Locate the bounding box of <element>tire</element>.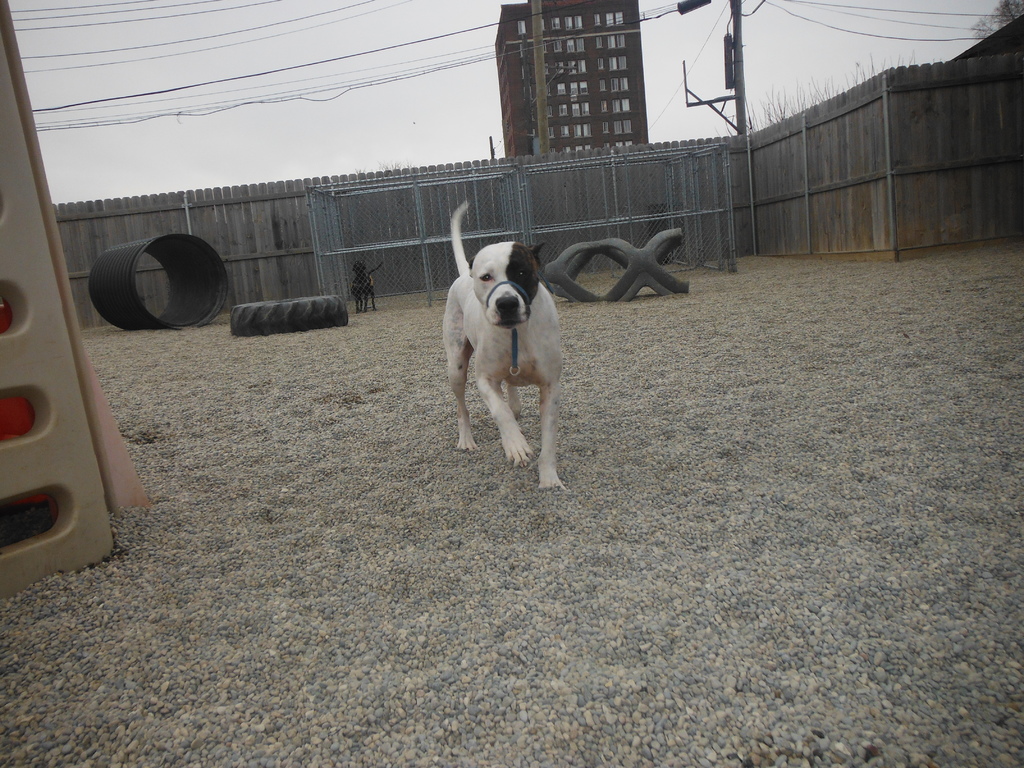
Bounding box: rect(223, 290, 355, 334).
